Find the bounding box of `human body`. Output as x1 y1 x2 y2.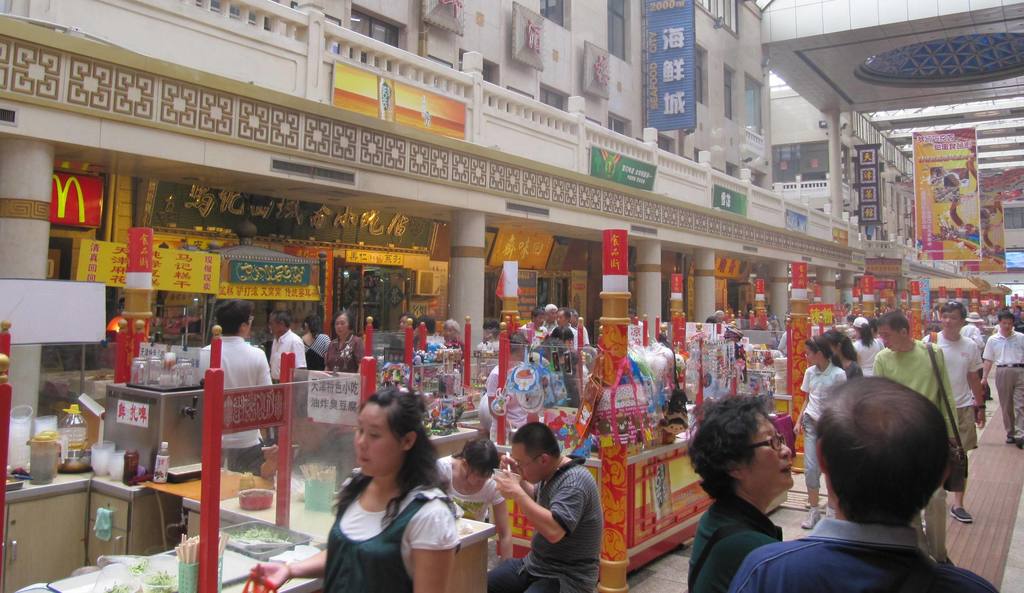
250 383 468 592.
